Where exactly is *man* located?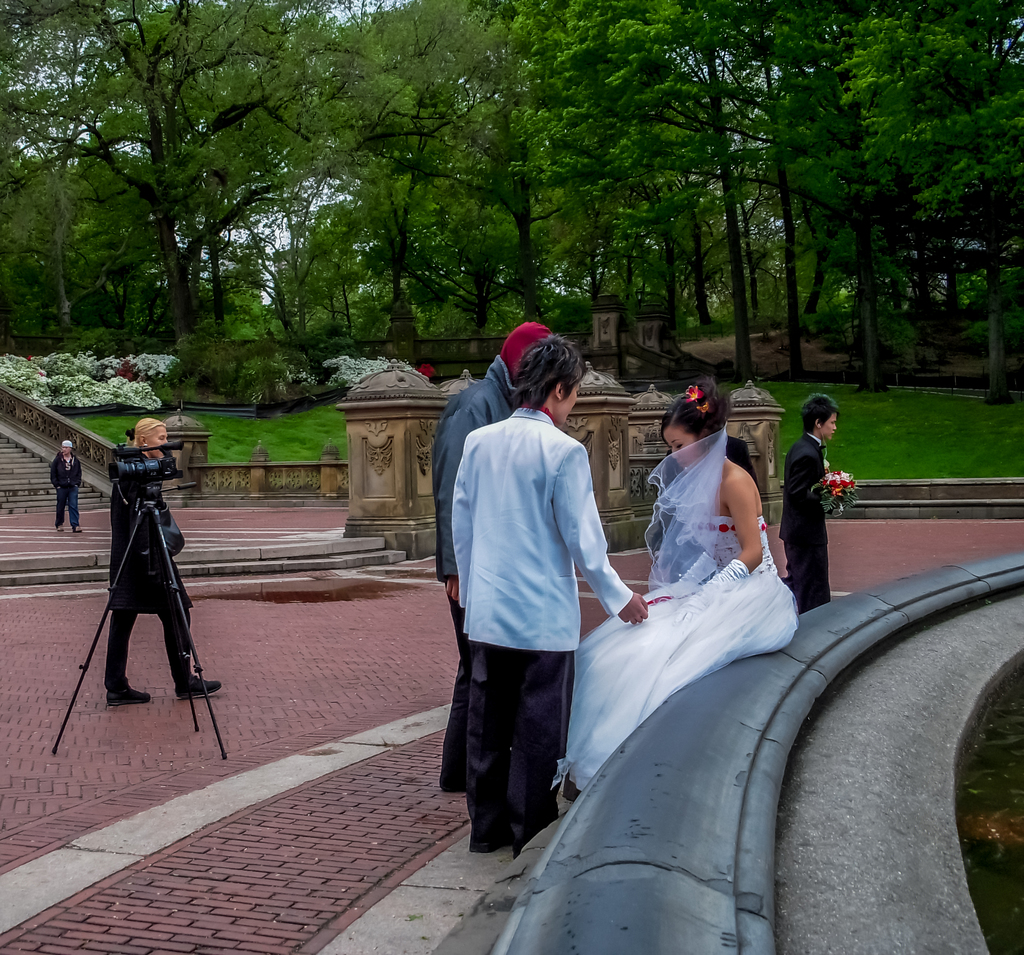
Its bounding box is 102,417,220,709.
